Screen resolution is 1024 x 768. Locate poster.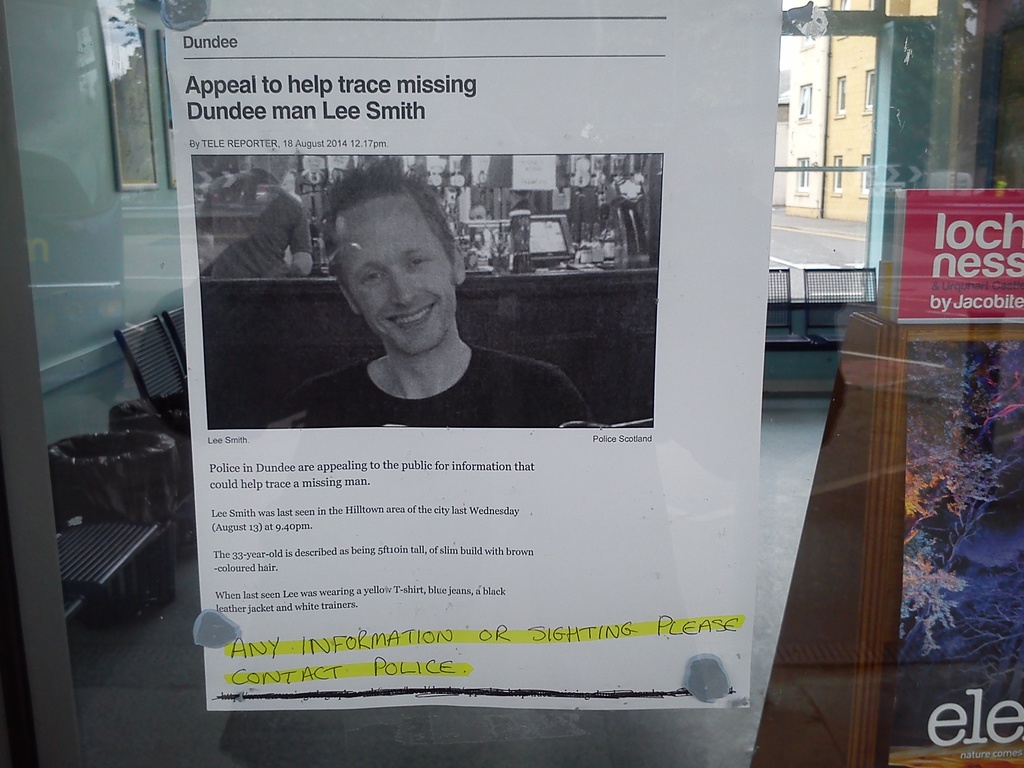
890, 180, 1023, 333.
